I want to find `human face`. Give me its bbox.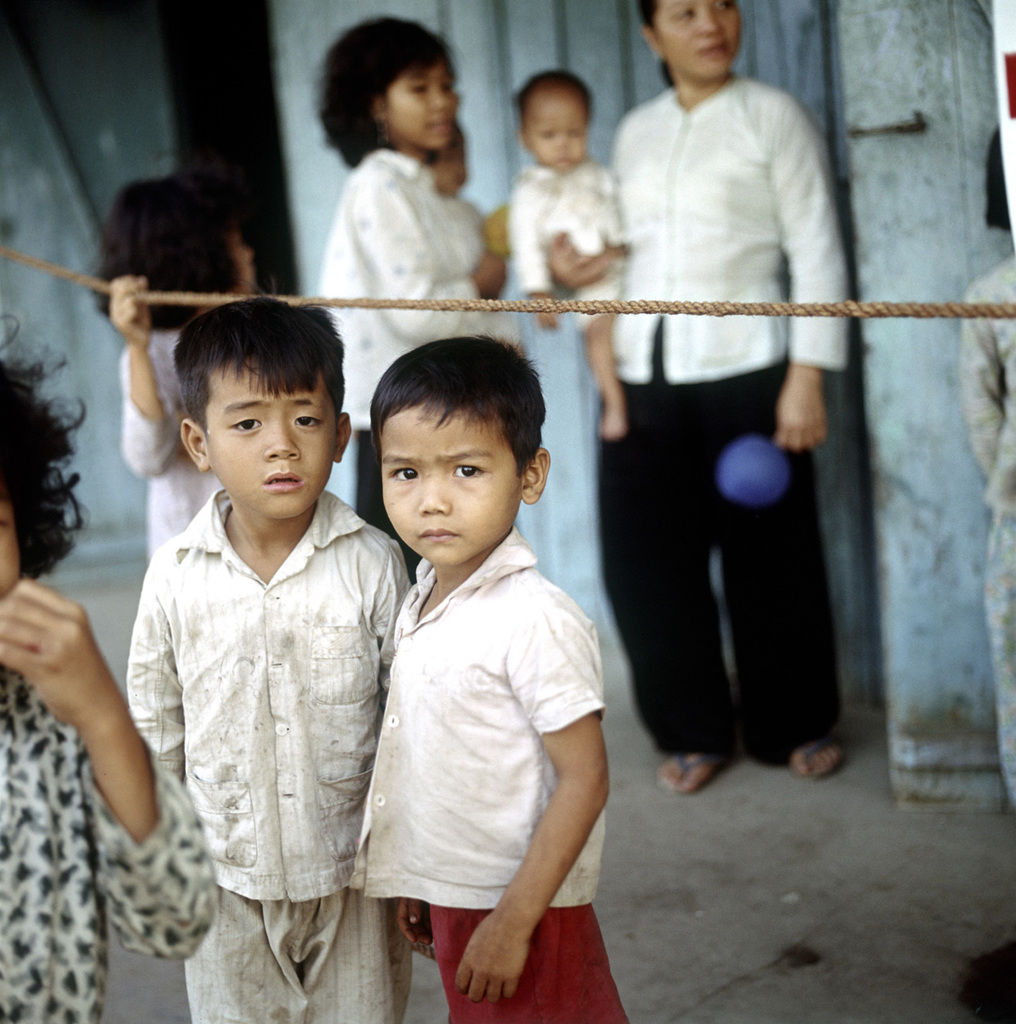
(235,230,252,286).
